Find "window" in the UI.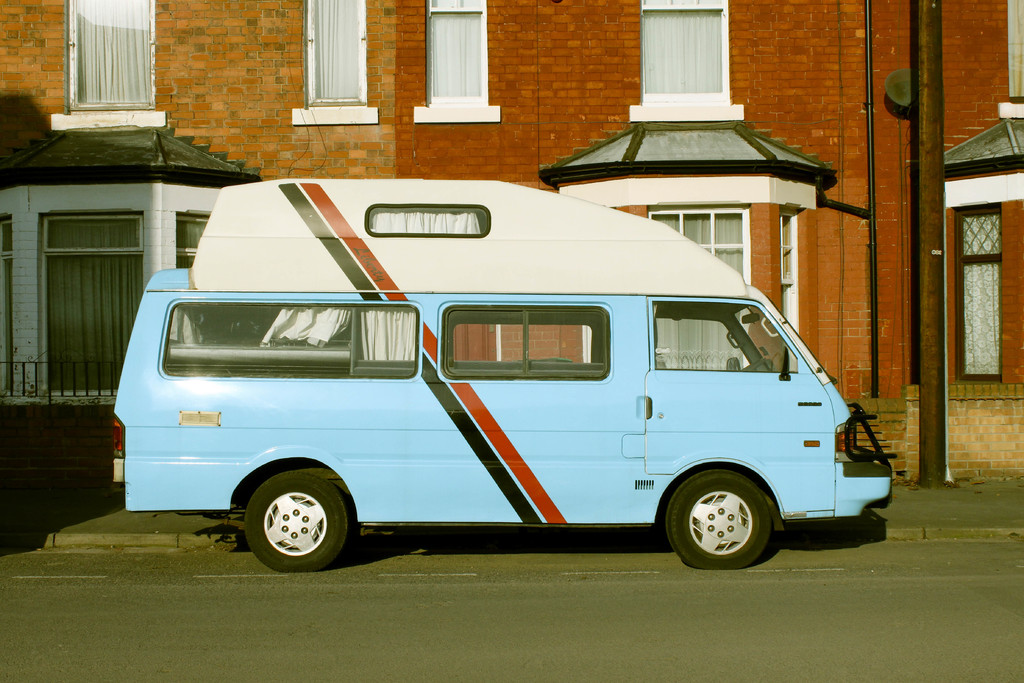
UI element at bbox(305, 0, 368, 105).
